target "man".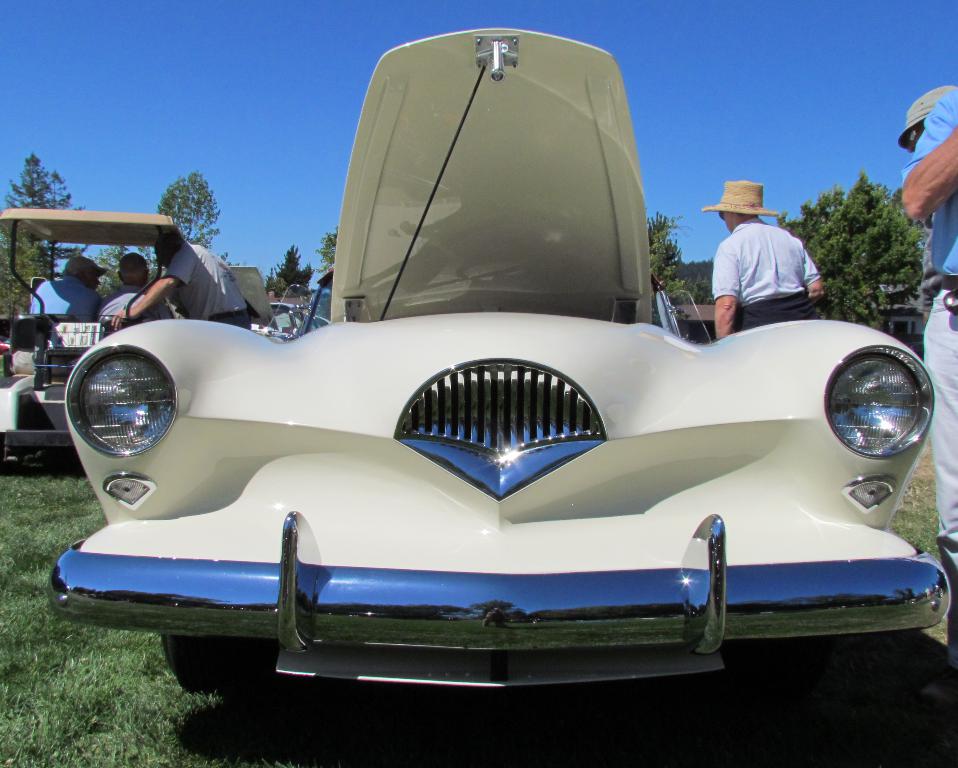
Target region: (x1=702, y1=186, x2=823, y2=338).
